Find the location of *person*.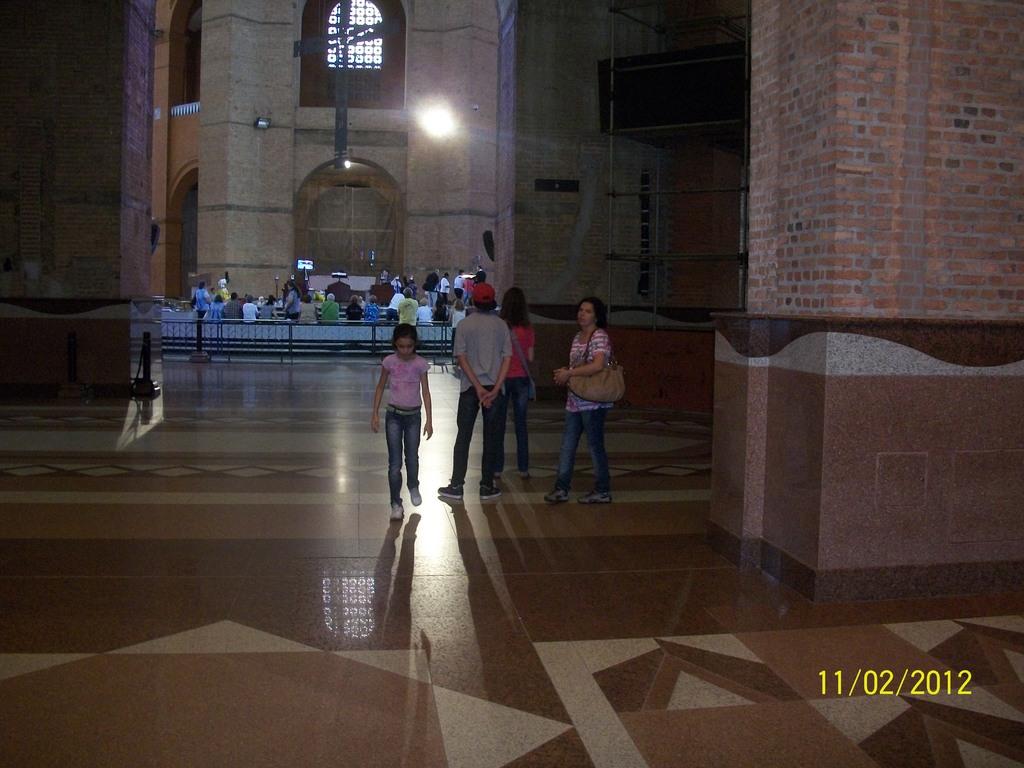
Location: BBox(320, 291, 342, 323).
